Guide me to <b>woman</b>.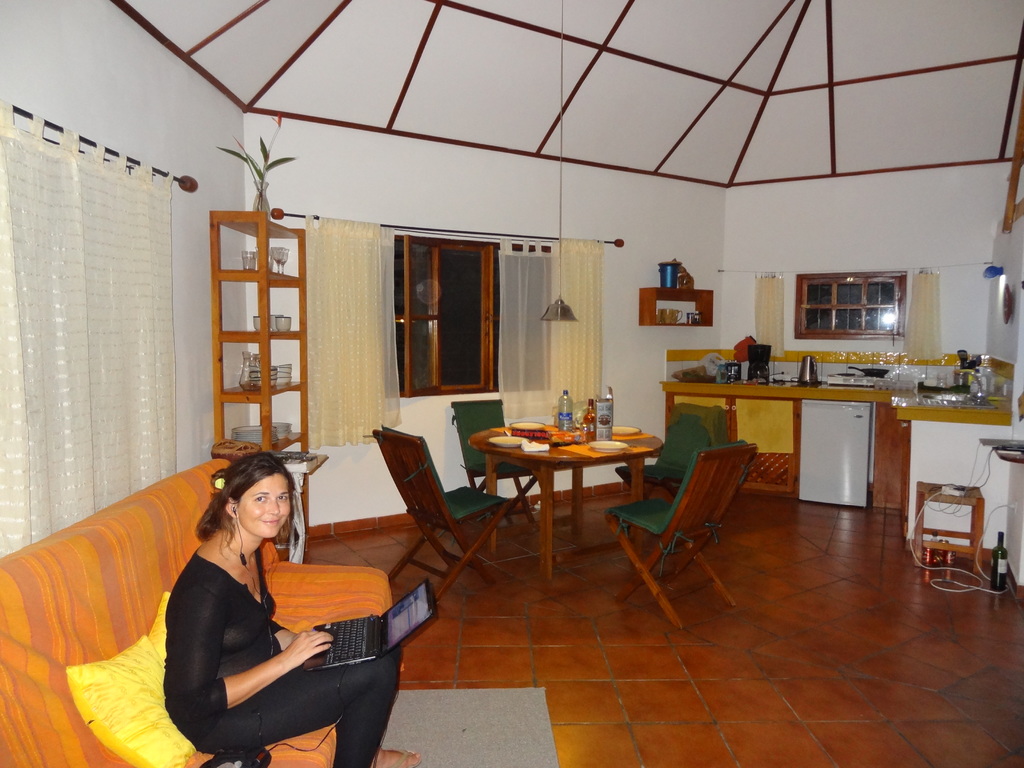
Guidance: region(149, 440, 389, 767).
